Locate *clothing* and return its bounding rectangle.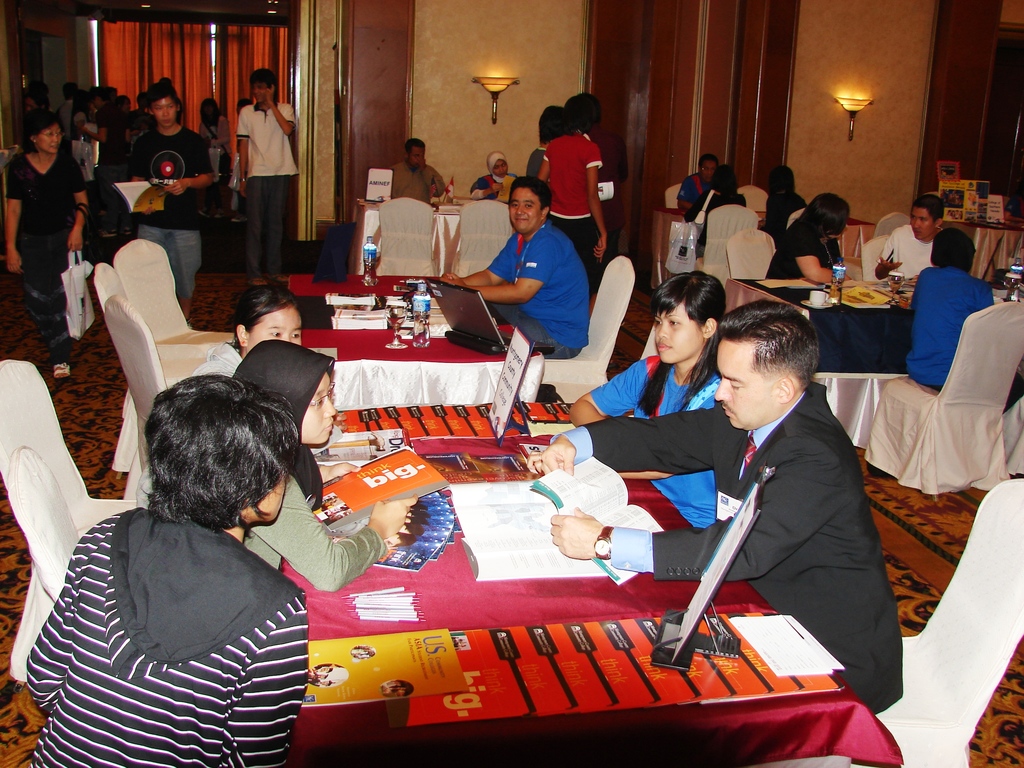
<box>474,172,523,204</box>.
